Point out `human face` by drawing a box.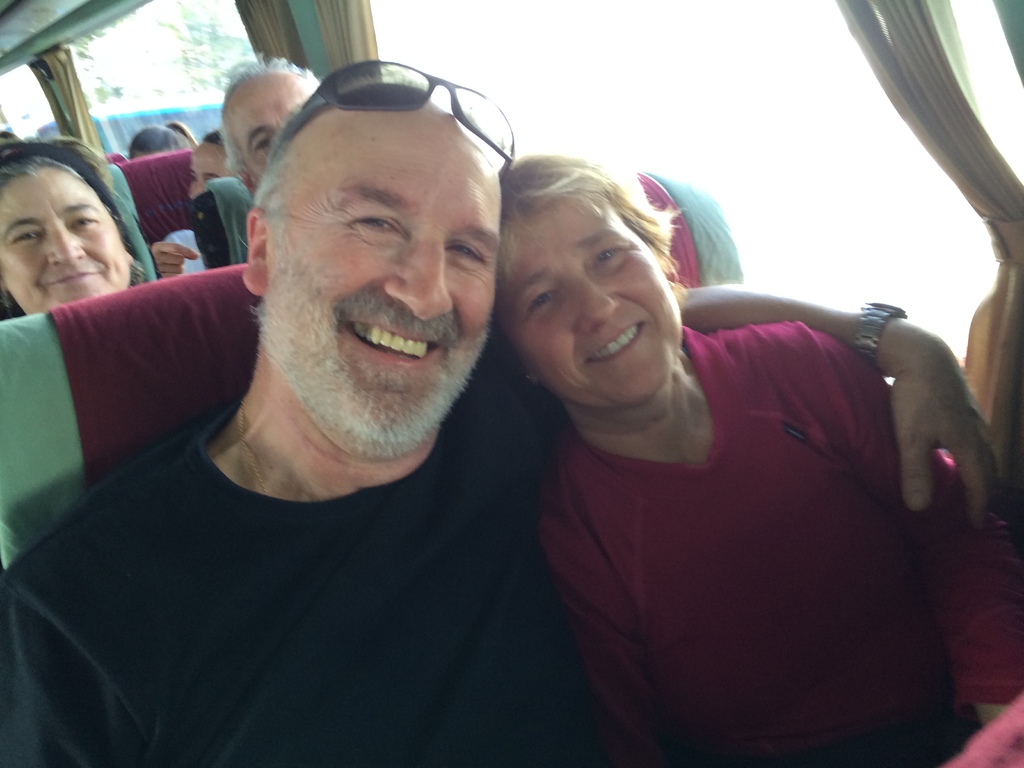
{"left": 263, "top": 101, "right": 502, "bottom": 438}.
